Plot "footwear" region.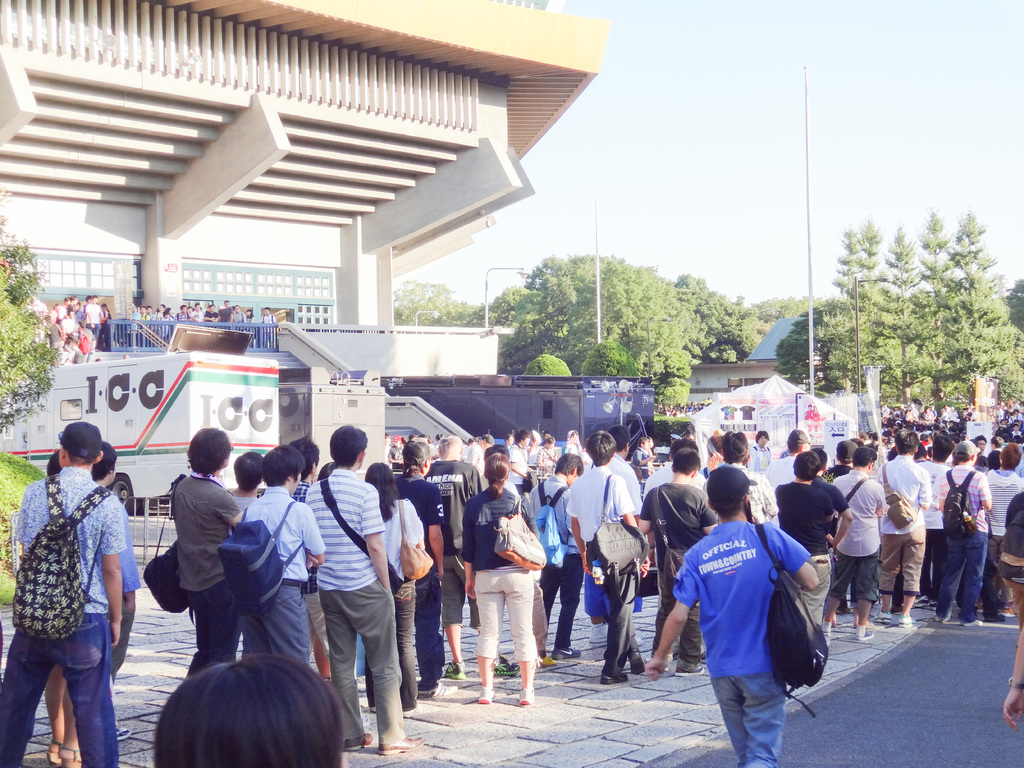
Plotted at select_region(596, 673, 627, 684).
